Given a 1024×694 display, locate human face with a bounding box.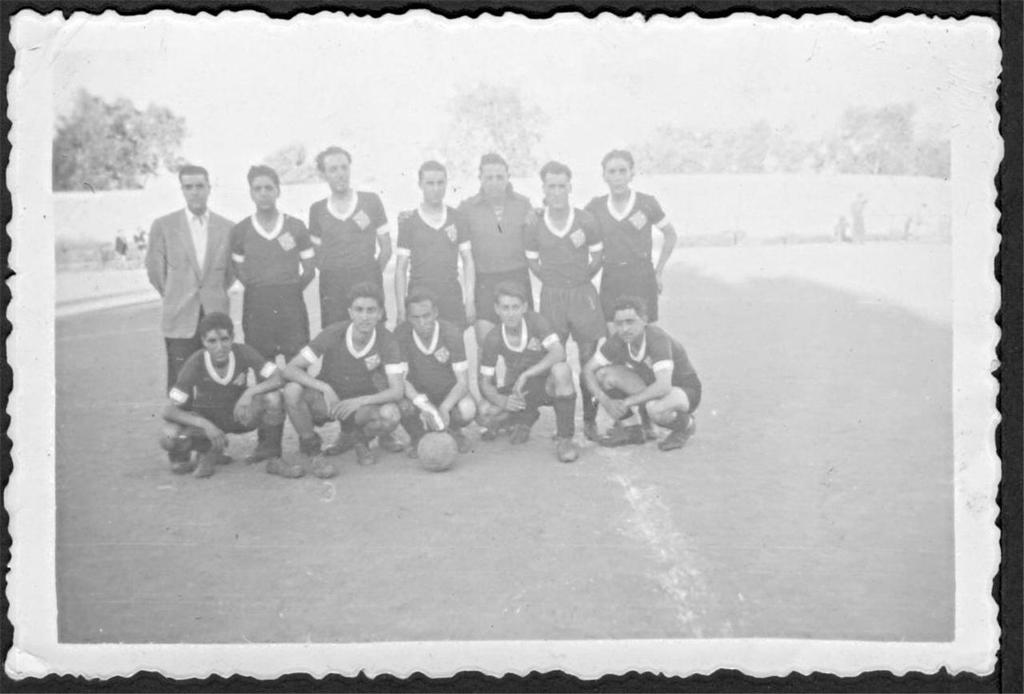
Located: x1=322 y1=153 x2=346 y2=187.
